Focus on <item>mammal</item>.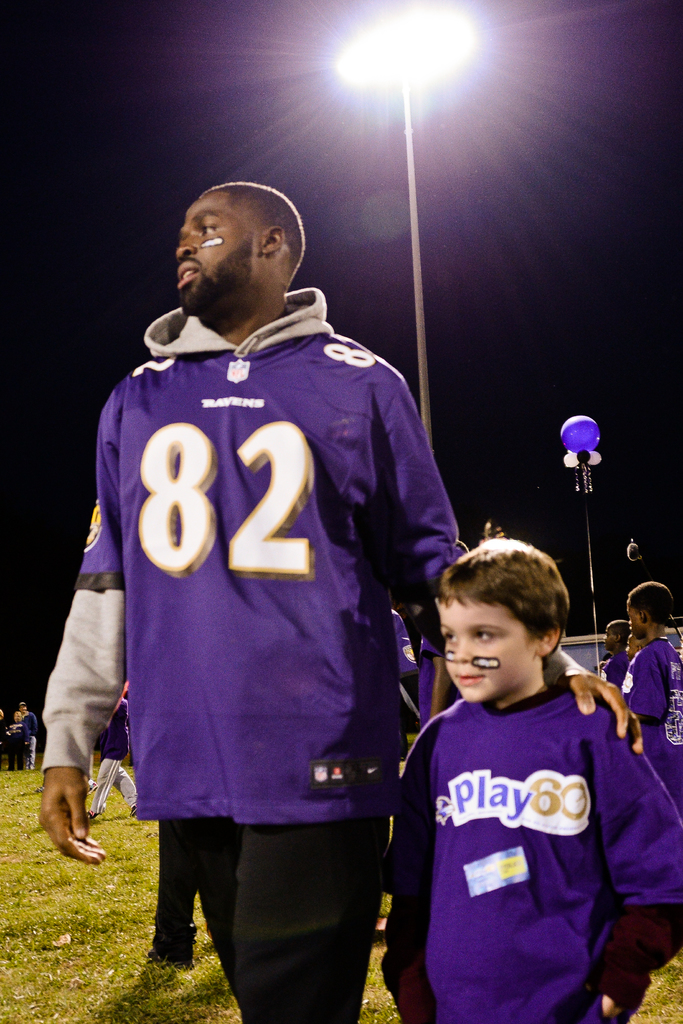
Focused at [x1=89, y1=703, x2=142, y2=824].
